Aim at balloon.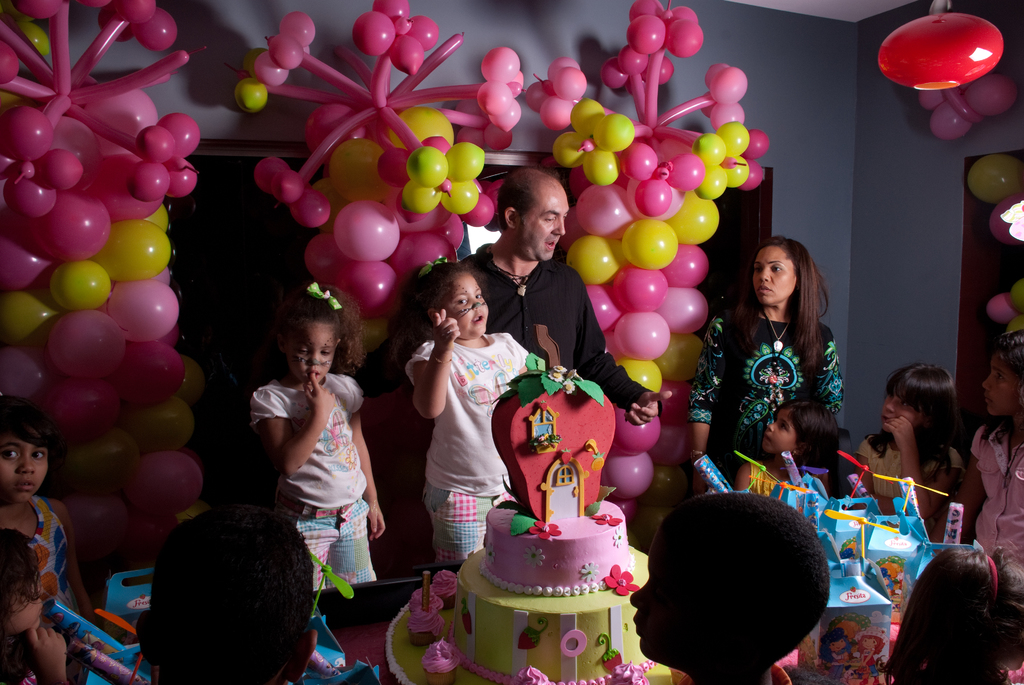
Aimed at <region>125, 396, 195, 450</region>.
